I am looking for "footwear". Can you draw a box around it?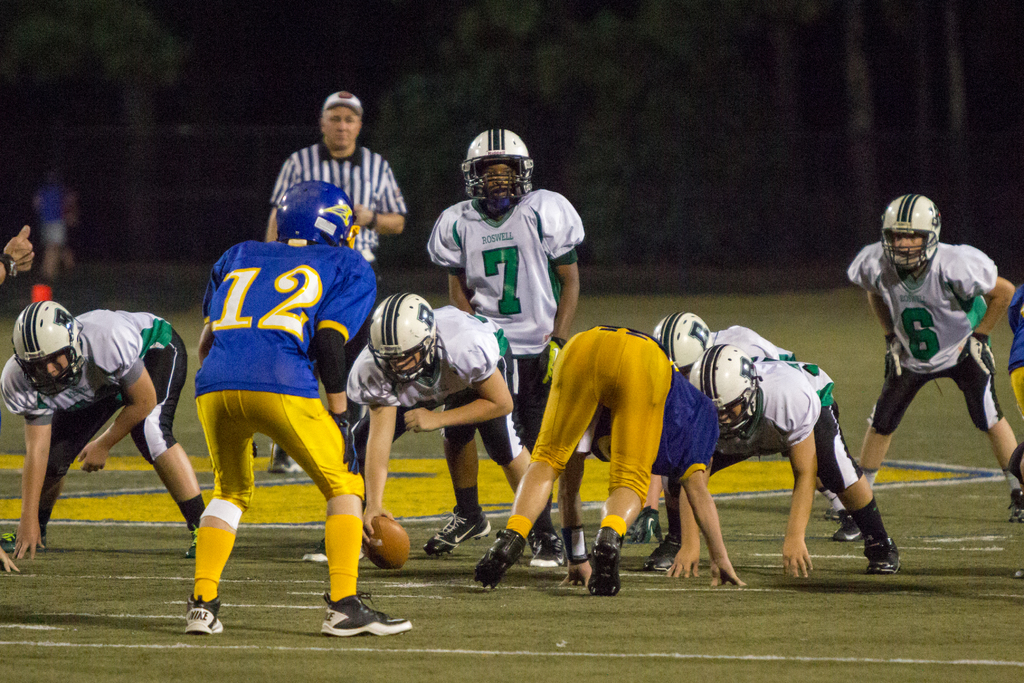
Sure, the bounding box is (323,592,413,635).
